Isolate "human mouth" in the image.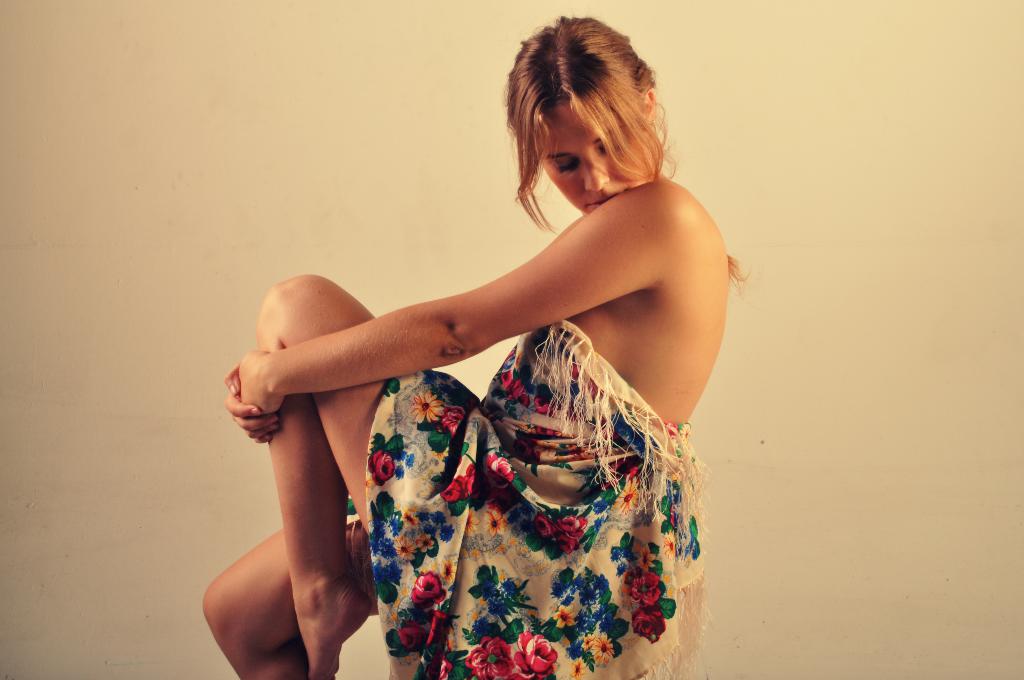
Isolated region: rect(590, 188, 628, 203).
